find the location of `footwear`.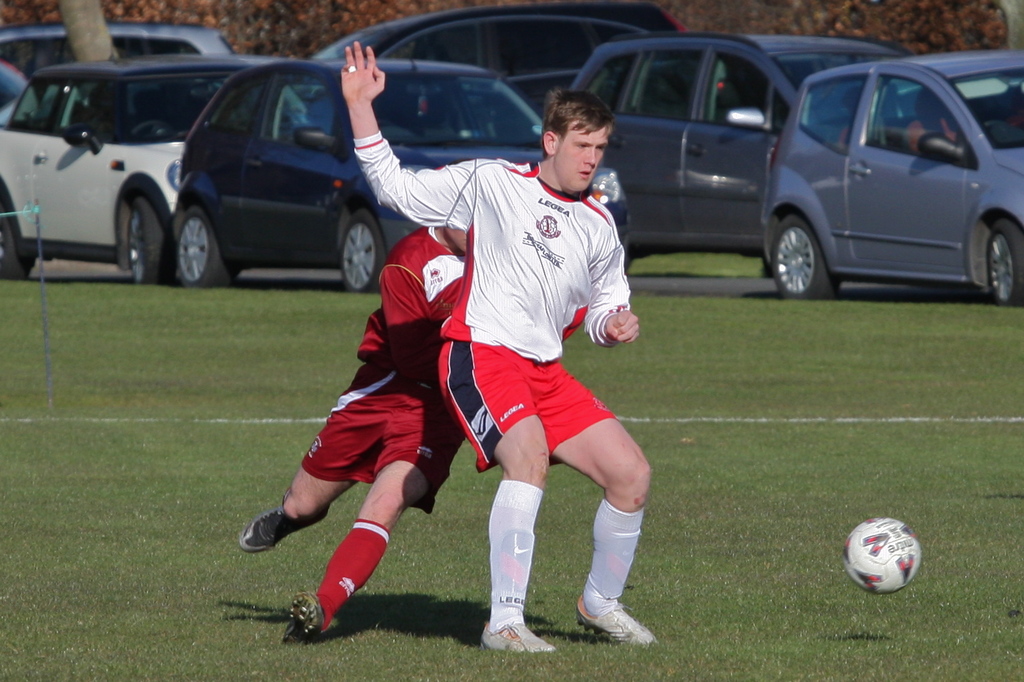
Location: region(237, 505, 330, 555).
